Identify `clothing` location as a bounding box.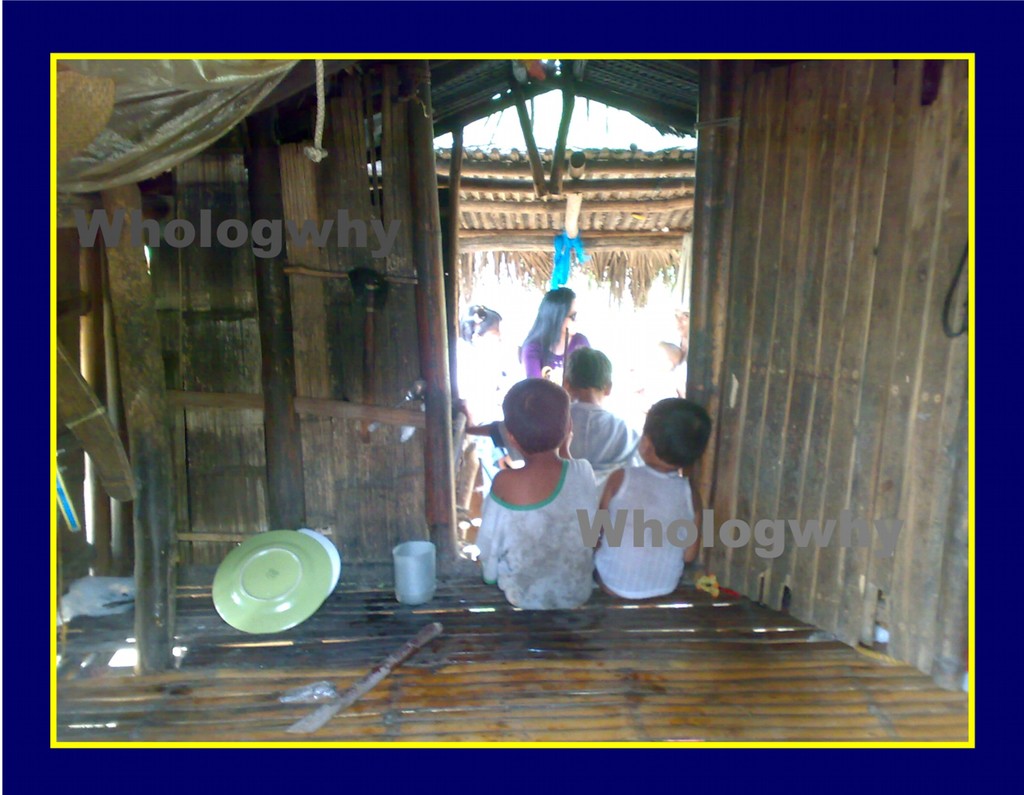
box=[596, 465, 691, 598].
